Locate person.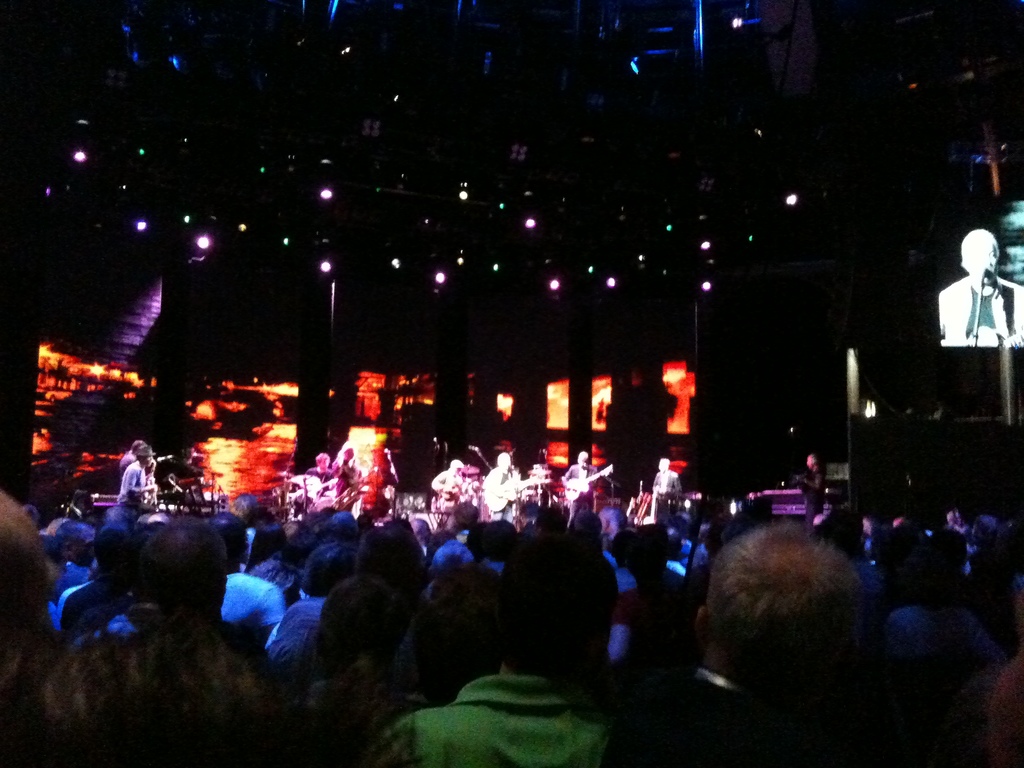
Bounding box: (584,516,911,767).
